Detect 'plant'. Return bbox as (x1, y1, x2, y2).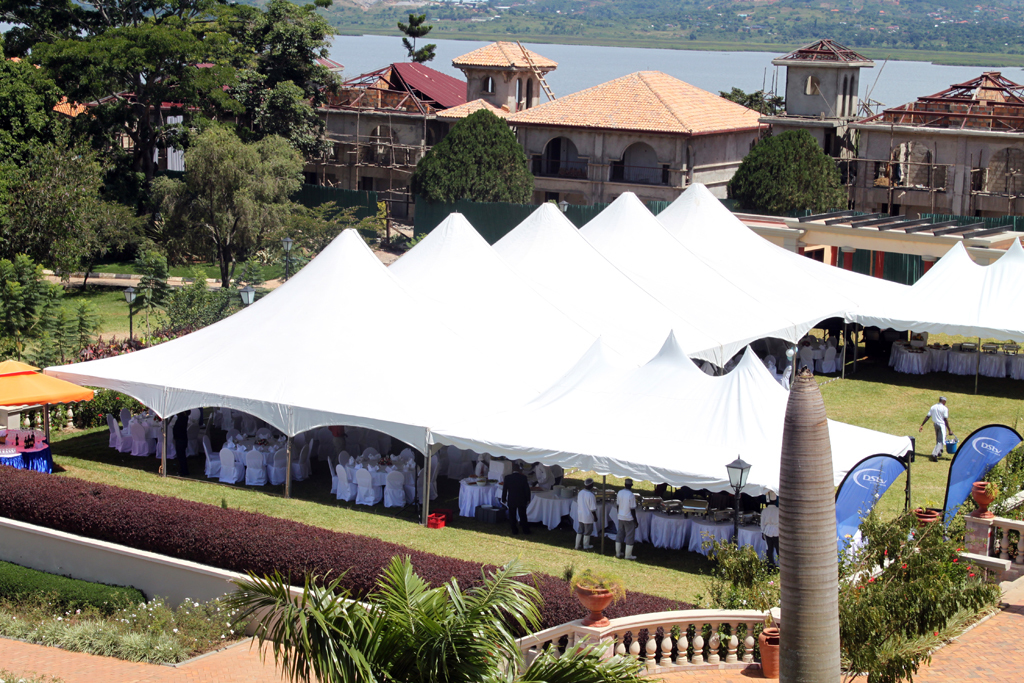
(696, 534, 781, 639).
